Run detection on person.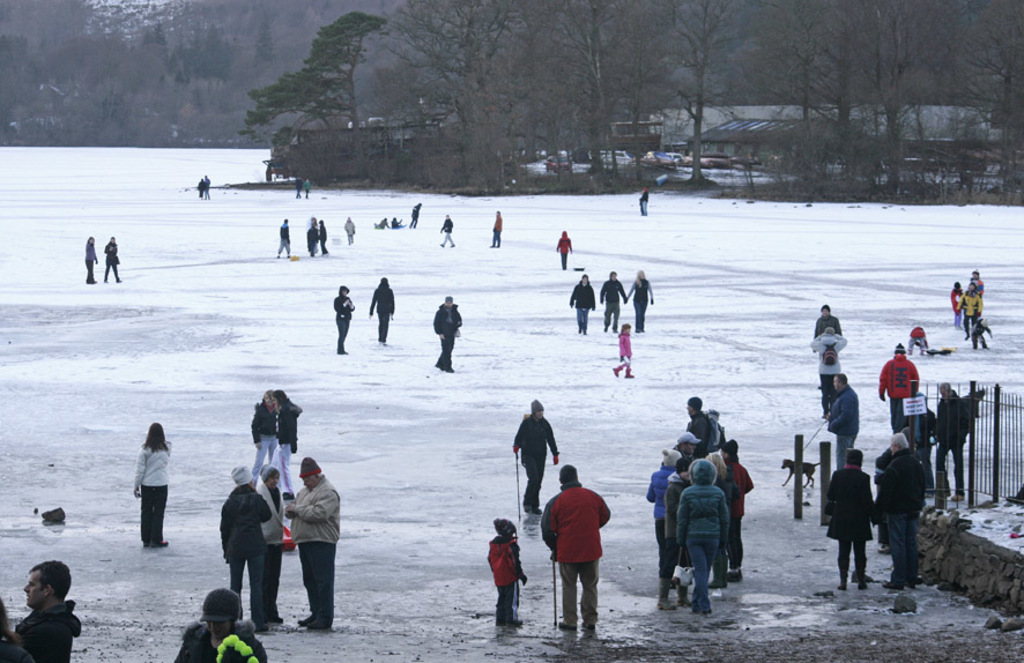
Result: [255,450,285,628].
